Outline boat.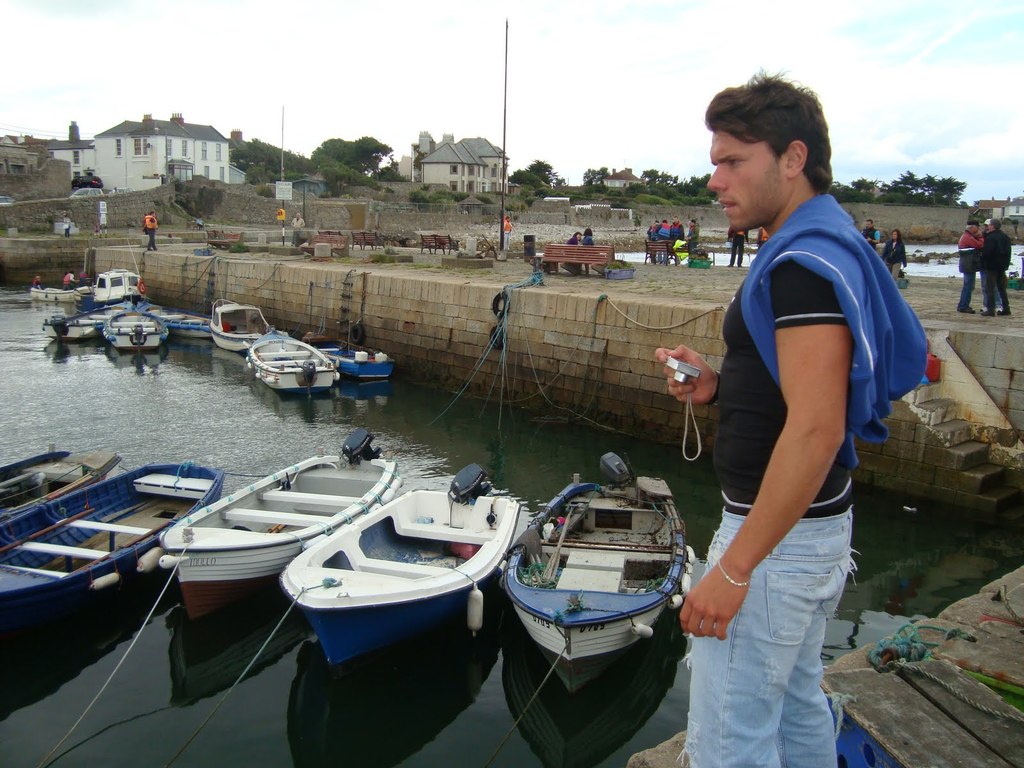
Outline: 156:425:406:622.
